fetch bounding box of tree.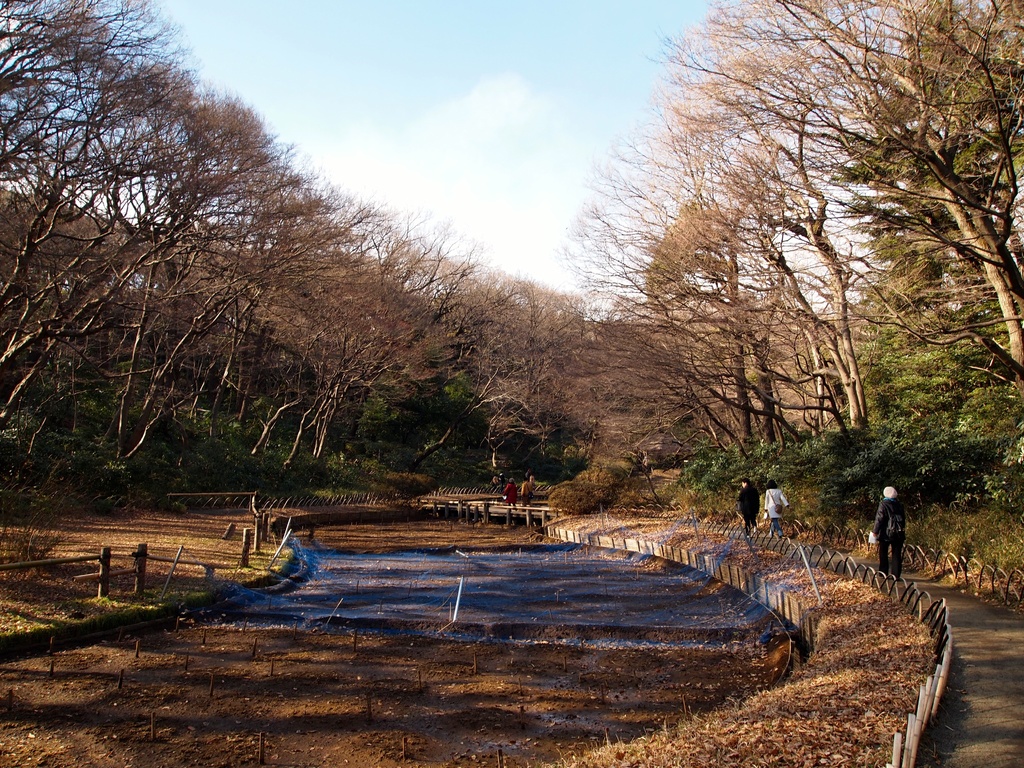
Bbox: box=[0, 2, 167, 186].
